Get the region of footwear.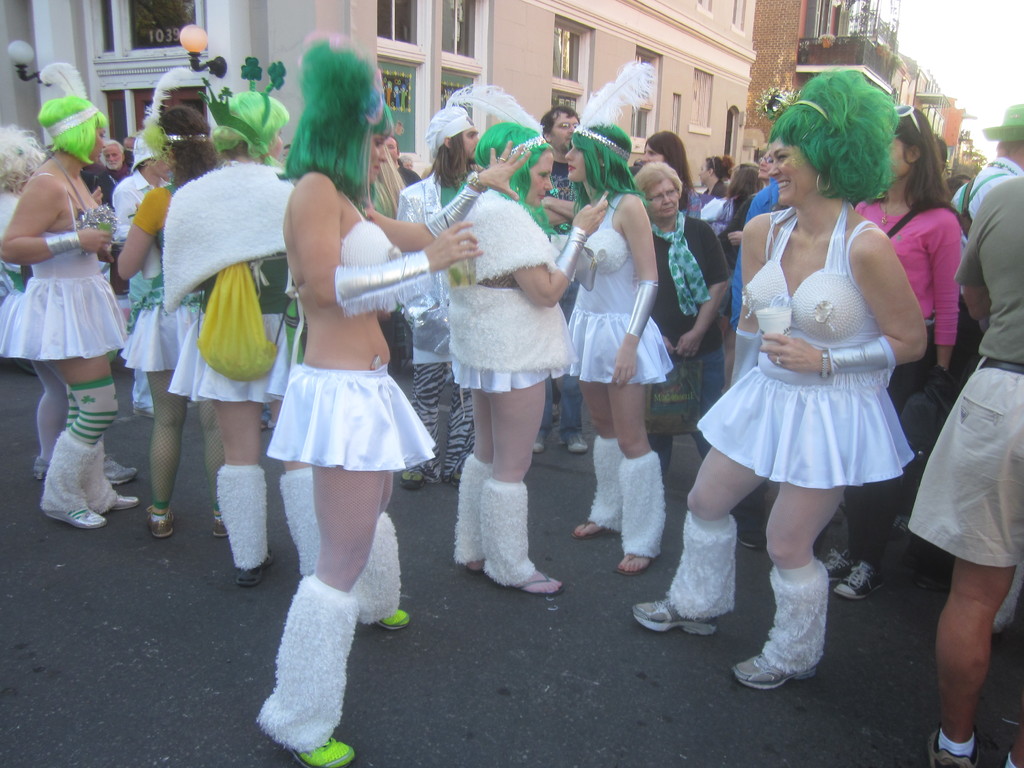
left=439, top=466, right=461, bottom=487.
